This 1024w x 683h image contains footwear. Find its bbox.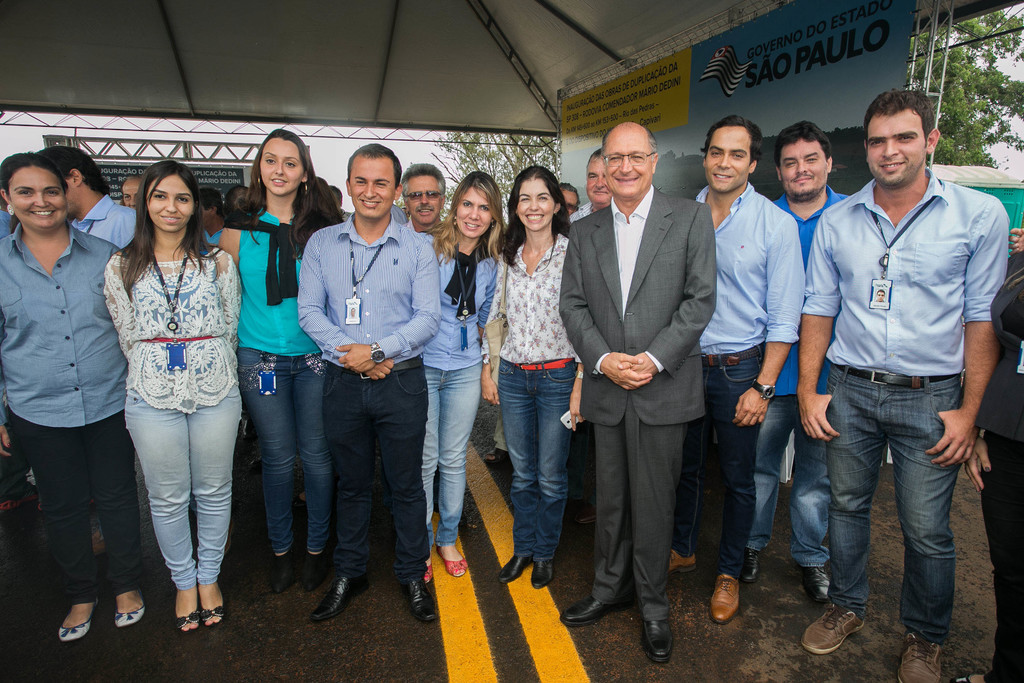
710 574 743 623.
